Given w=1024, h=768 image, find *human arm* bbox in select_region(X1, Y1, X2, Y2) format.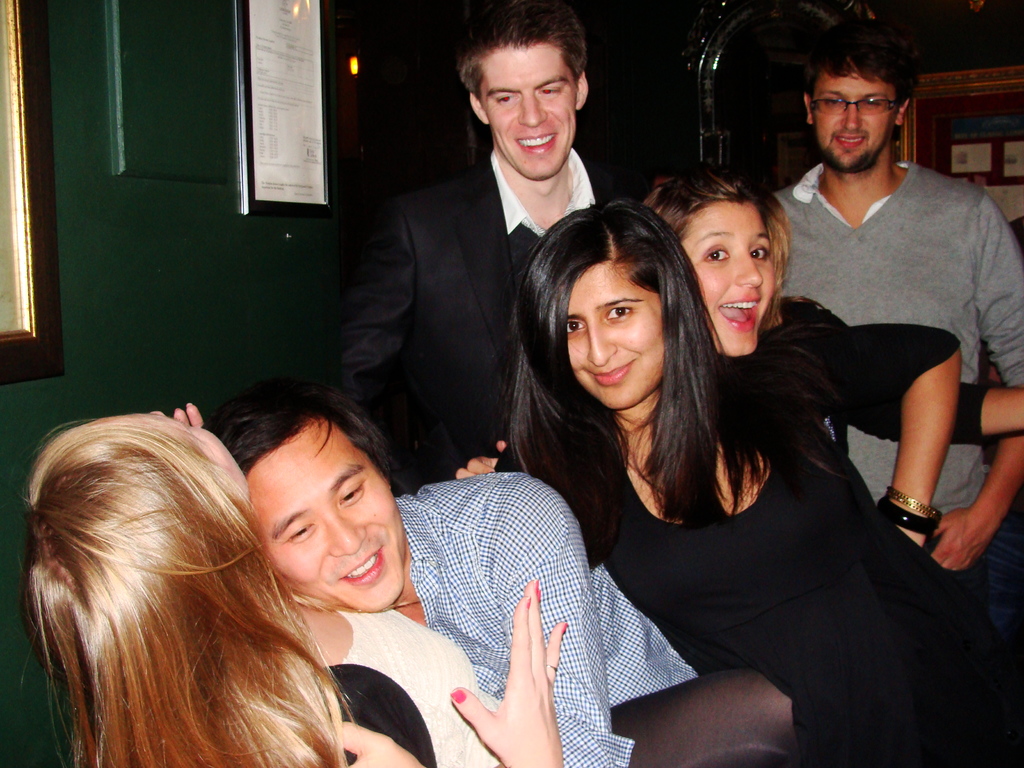
select_region(496, 468, 622, 767).
